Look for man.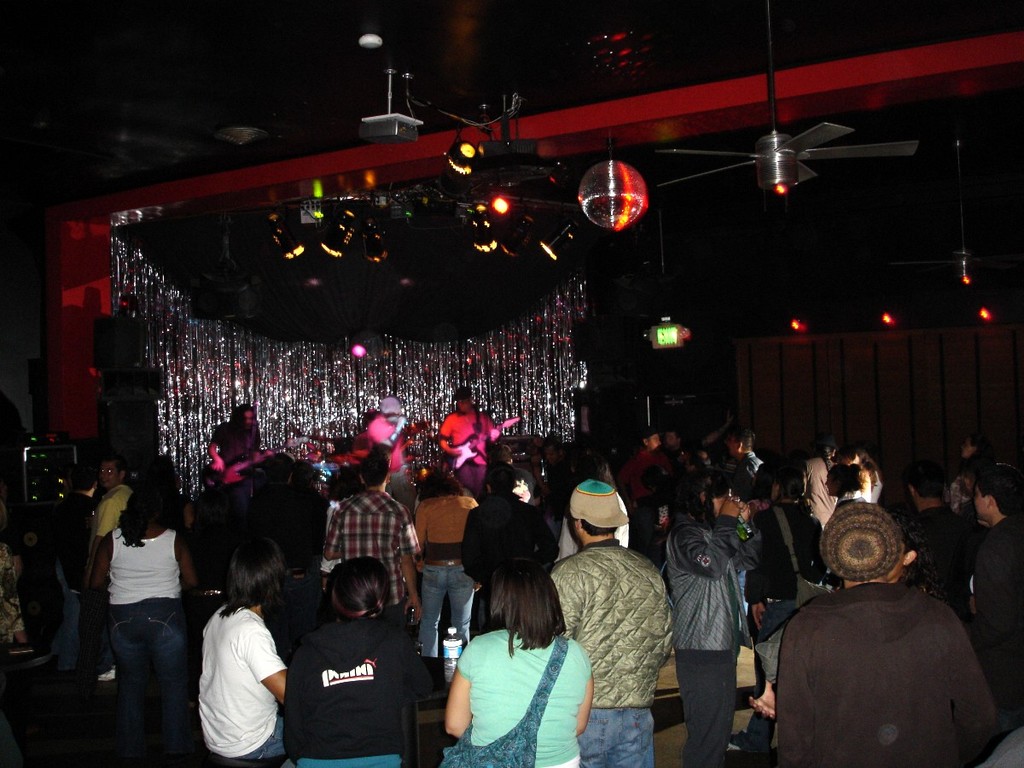
Found: bbox=(632, 427, 670, 502).
